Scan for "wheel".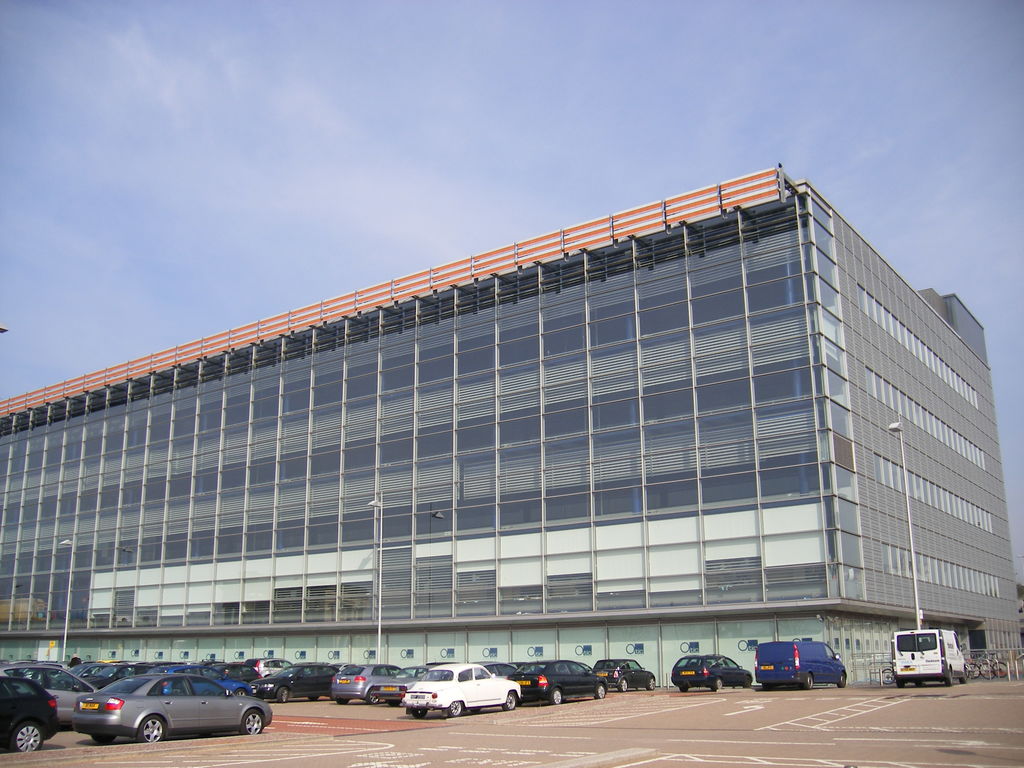
Scan result: region(445, 698, 465, 719).
